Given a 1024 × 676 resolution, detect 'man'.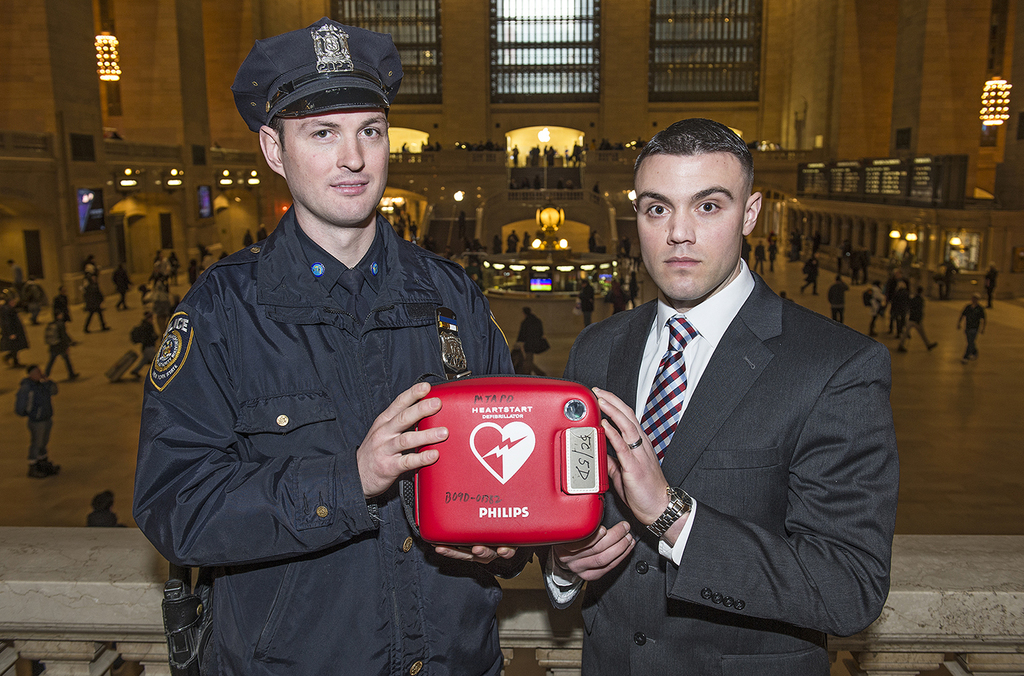
<region>561, 127, 889, 658</region>.
